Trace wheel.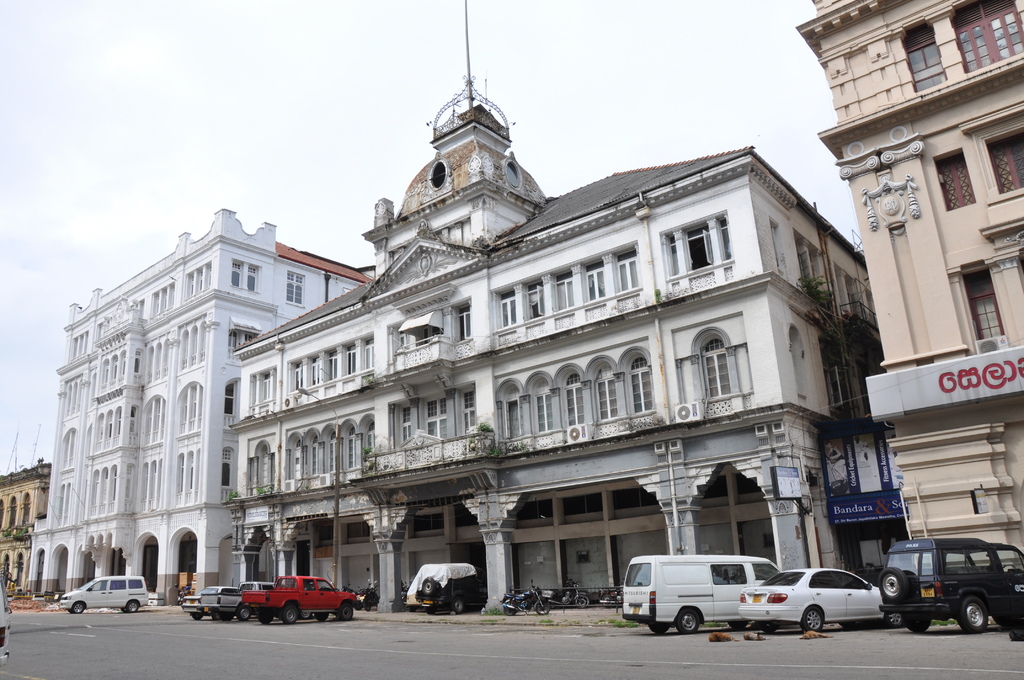
Traced to [884,610,902,627].
